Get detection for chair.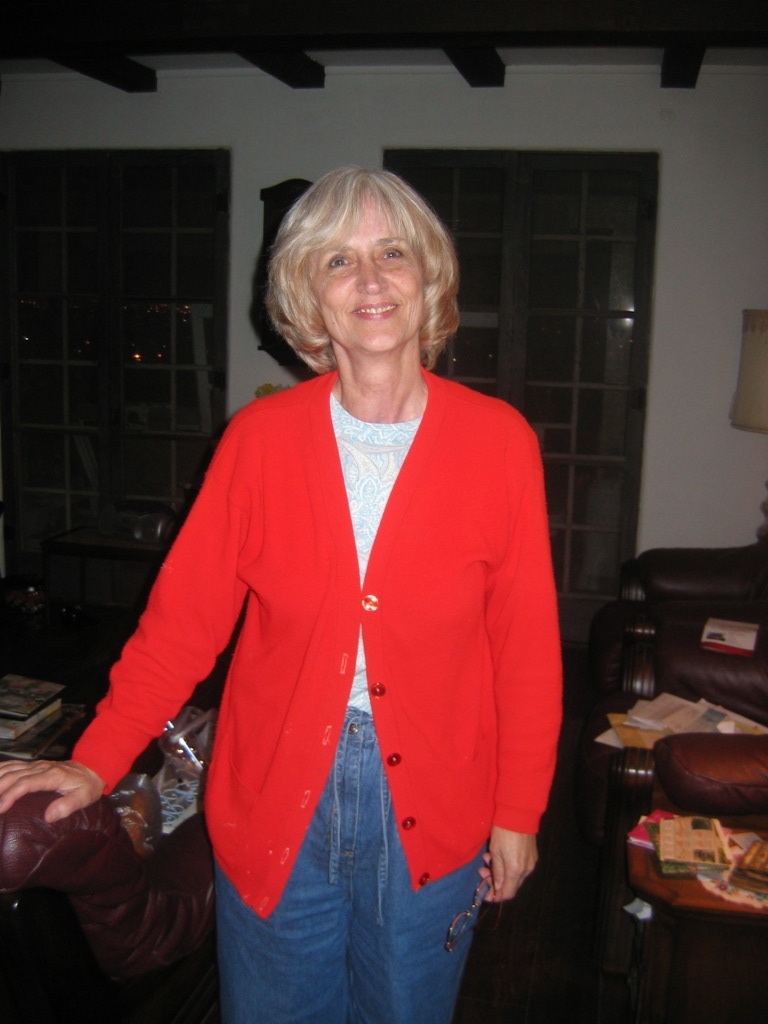
Detection: (578,531,765,823).
